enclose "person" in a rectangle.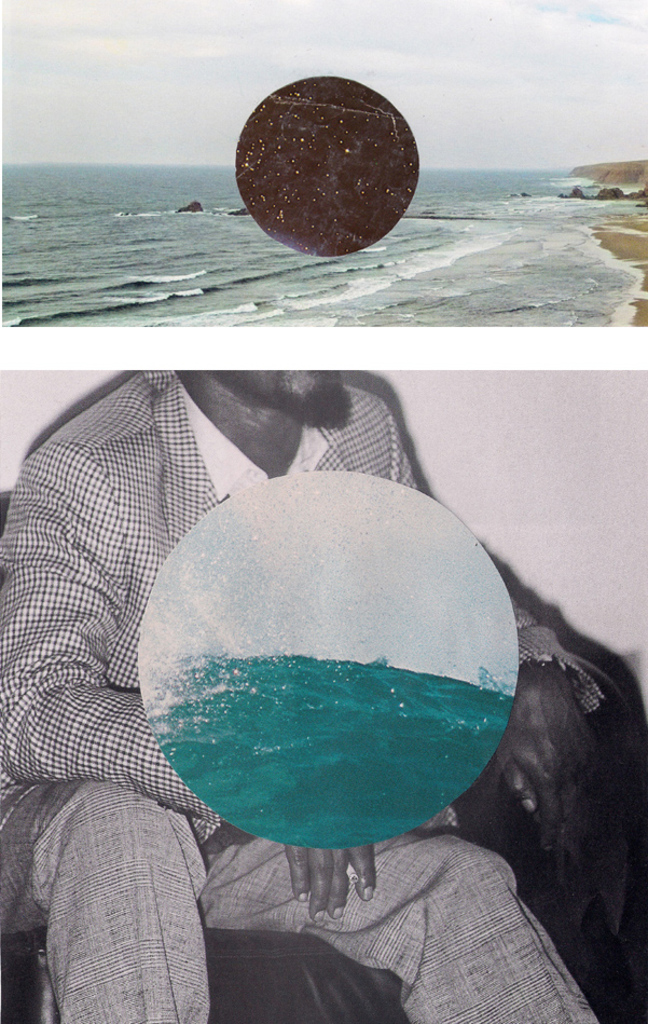
x1=0, y1=367, x2=610, y2=1023.
